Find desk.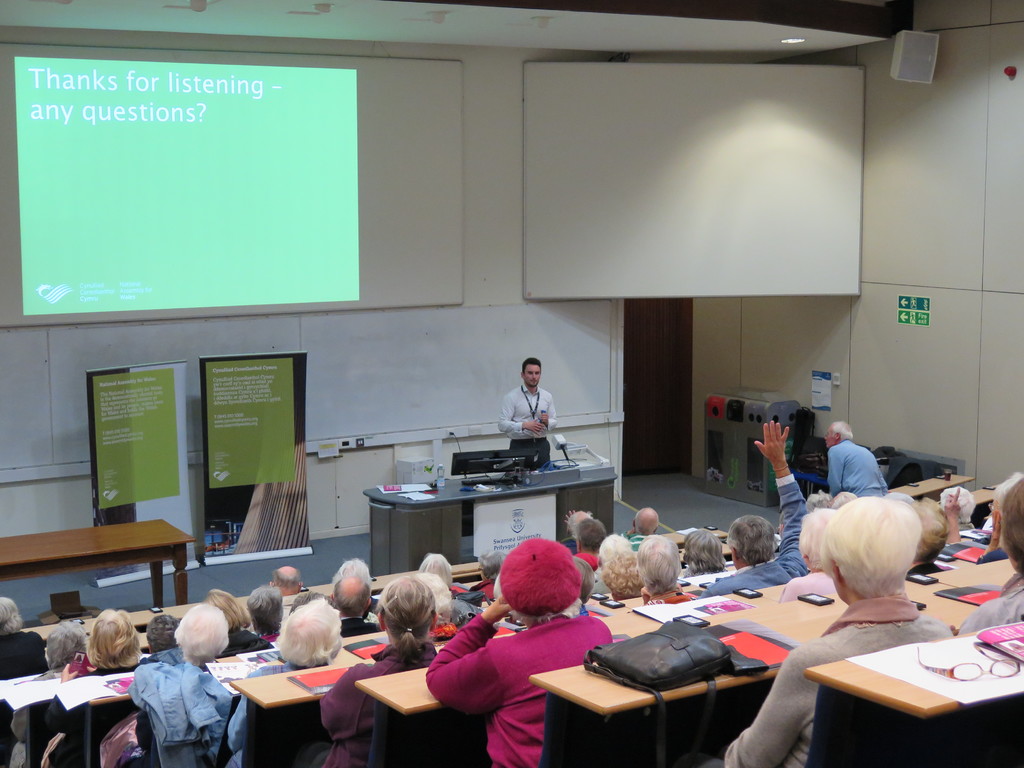
crop(2, 511, 226, 628).
